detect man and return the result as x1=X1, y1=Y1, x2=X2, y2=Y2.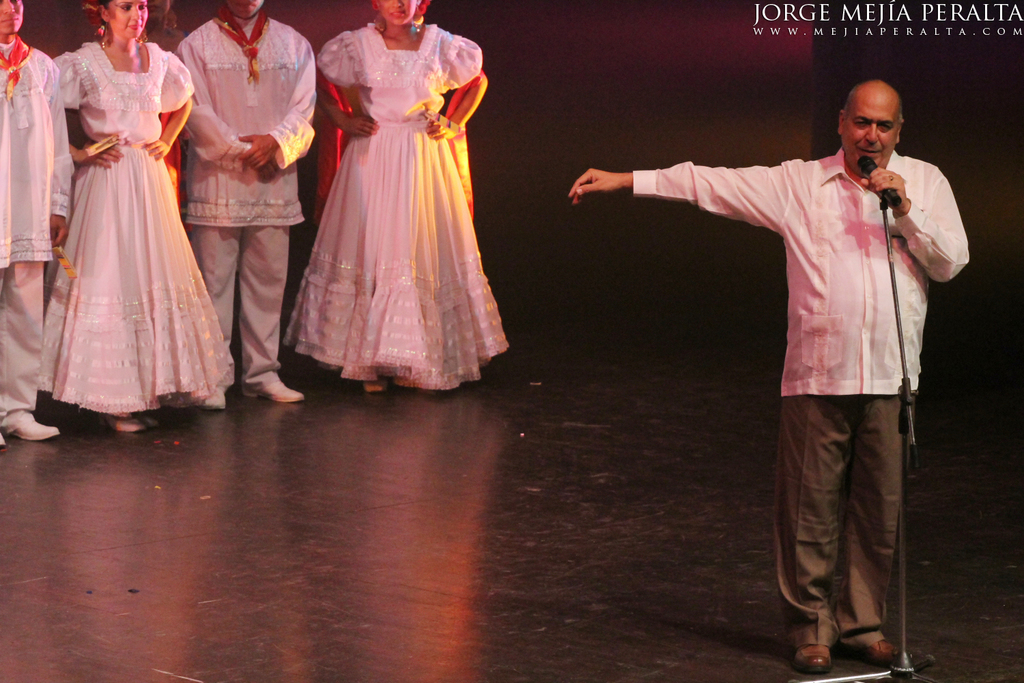
x1=169, y1=0, x2=317, y2=409.
